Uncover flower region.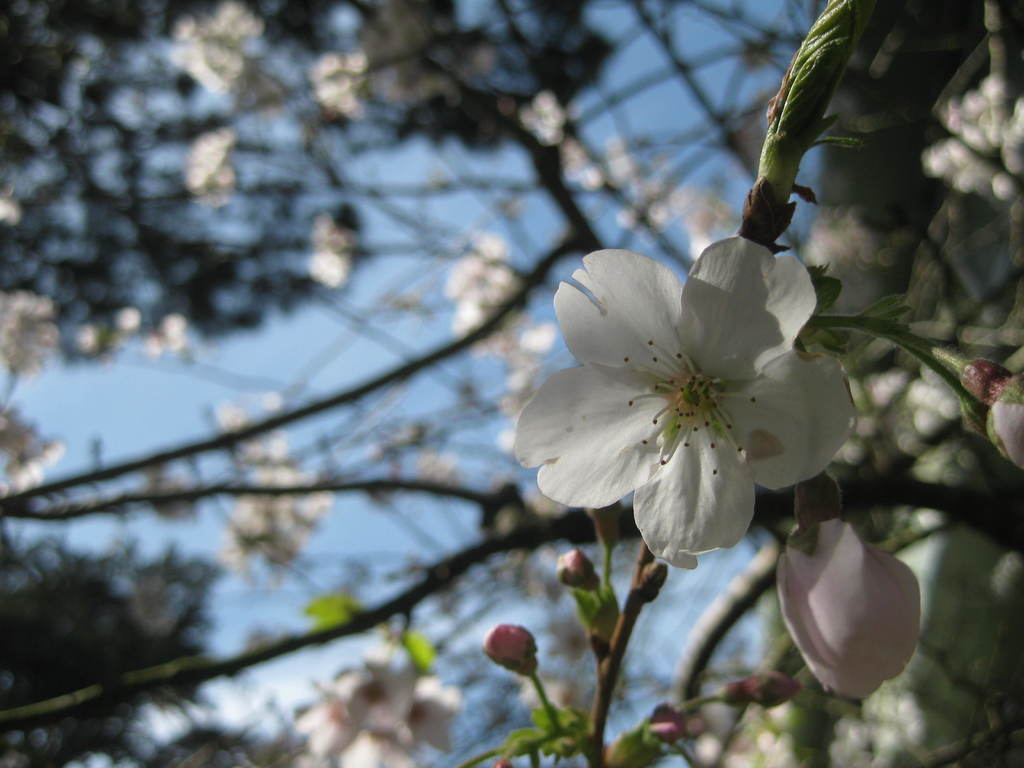
Uncovered: 0,289,56,374.
